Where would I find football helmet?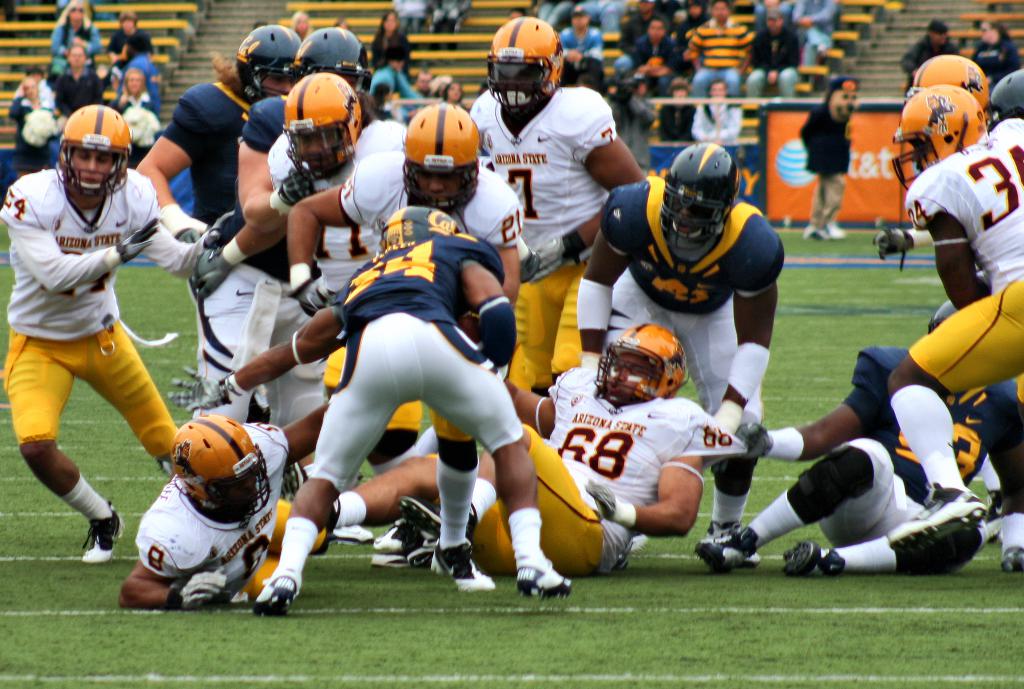
At 230:26:300:102.
